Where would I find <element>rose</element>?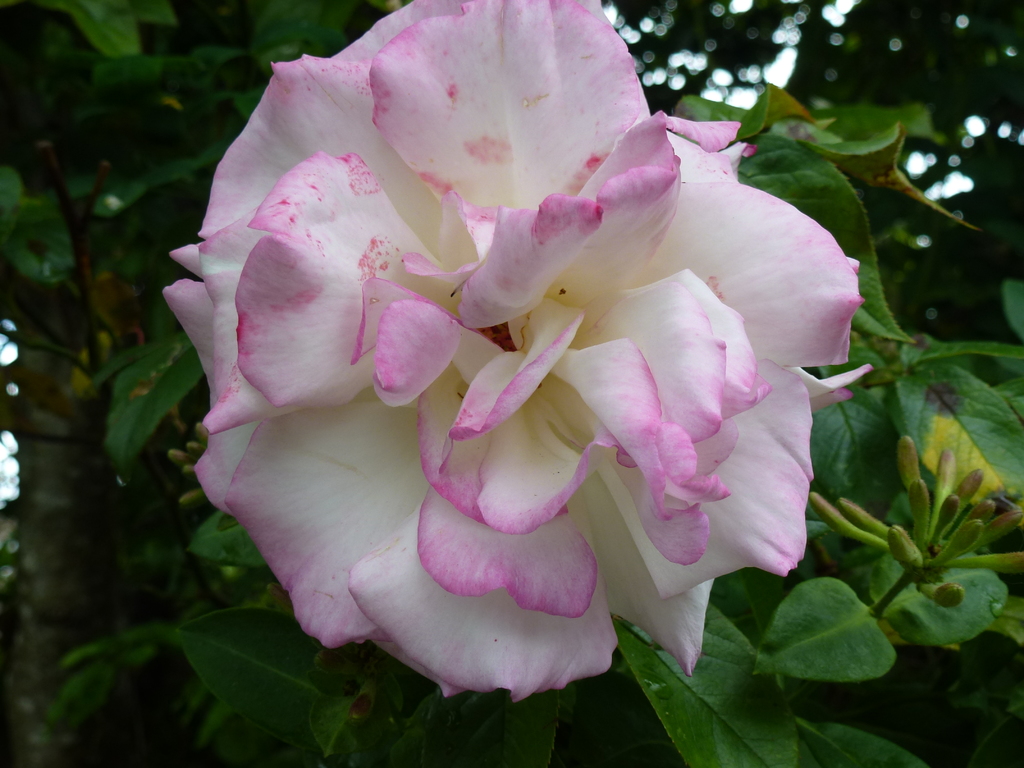
At (x1=156, y1=0, x2=876, y2=707).
